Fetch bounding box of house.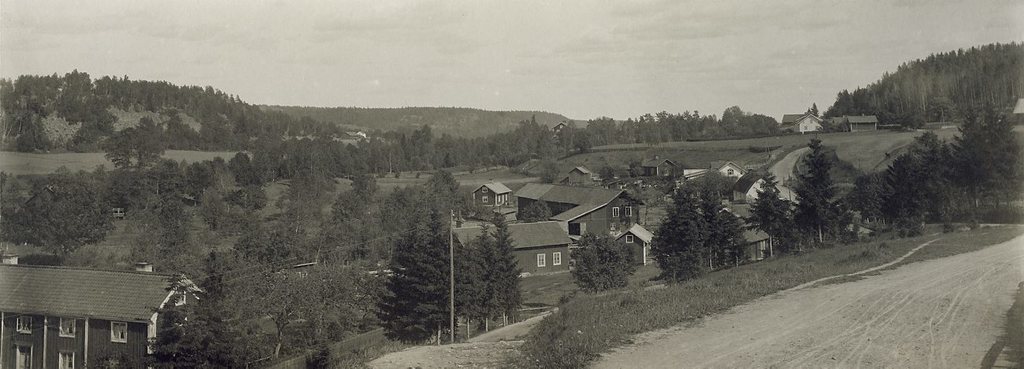
Bbox: left=829, top=113, right=881, bottom=132.
